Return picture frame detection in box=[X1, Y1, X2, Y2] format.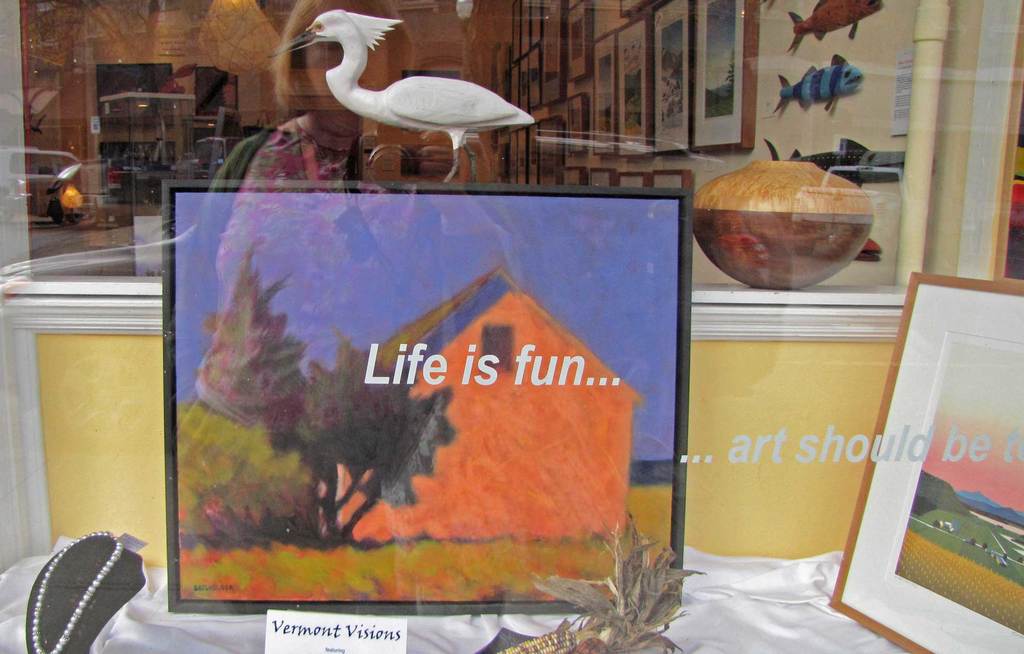
box=[692, 0, 781, 152].
